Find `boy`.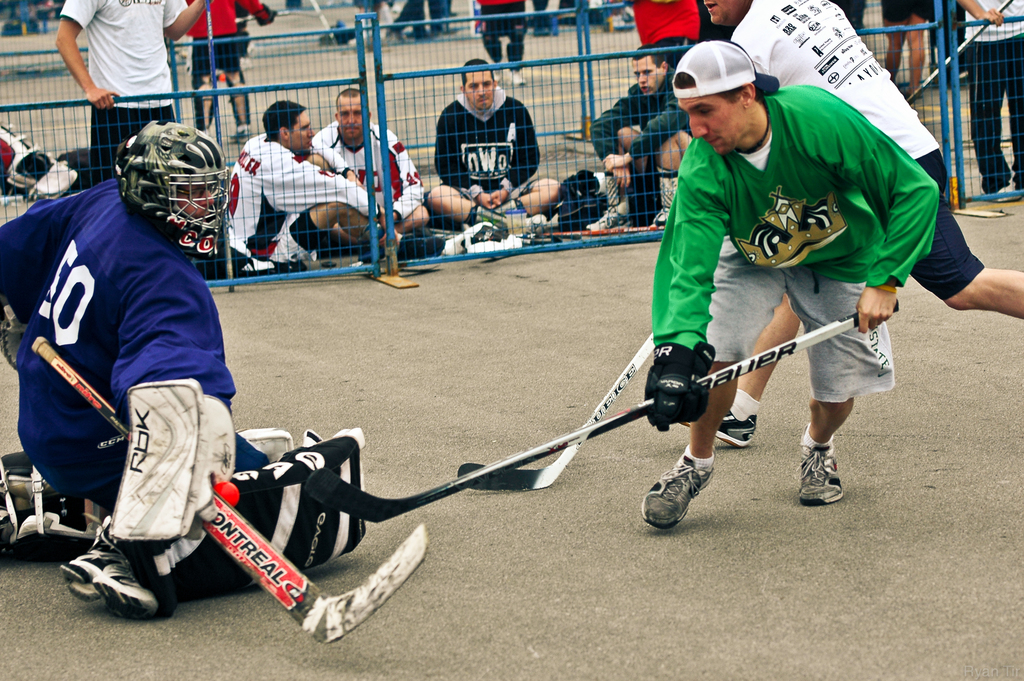
crop(952, 0, 1023, 202).
